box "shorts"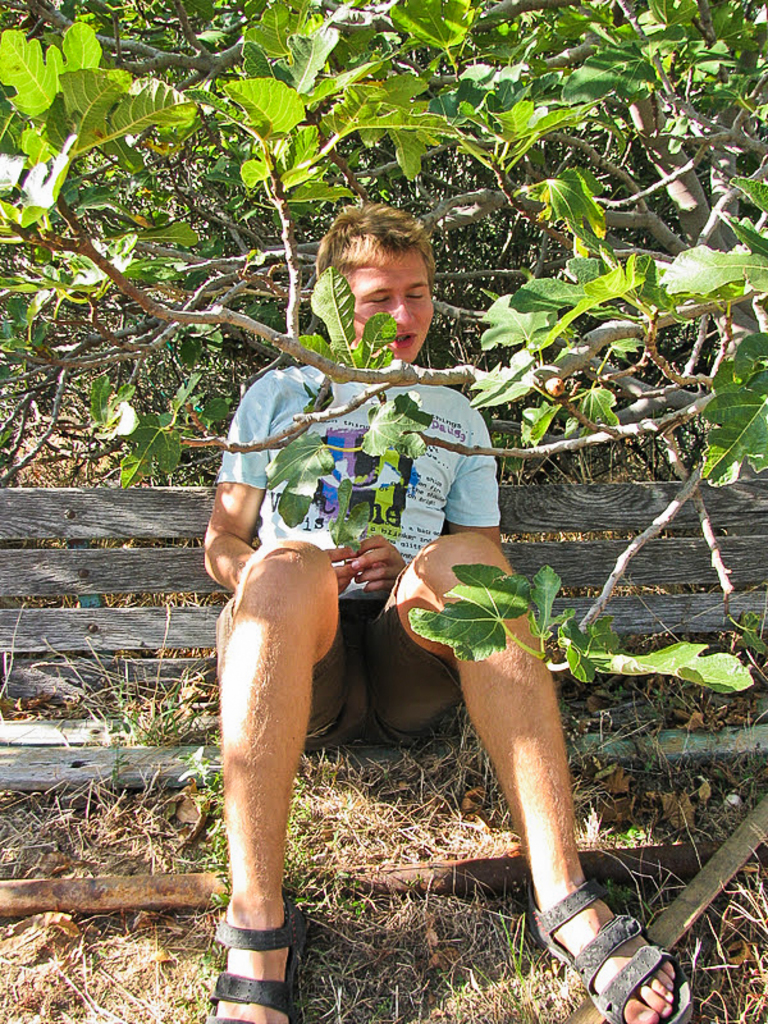
306:562:458:748
